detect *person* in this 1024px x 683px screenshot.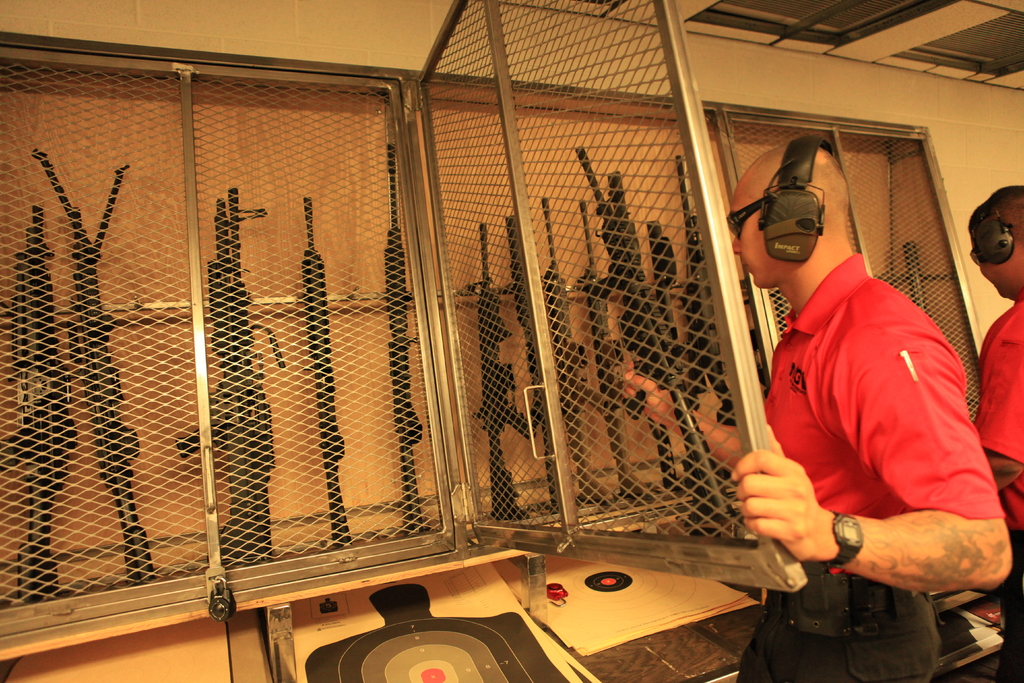
Detection: 614 136 1016 682.
